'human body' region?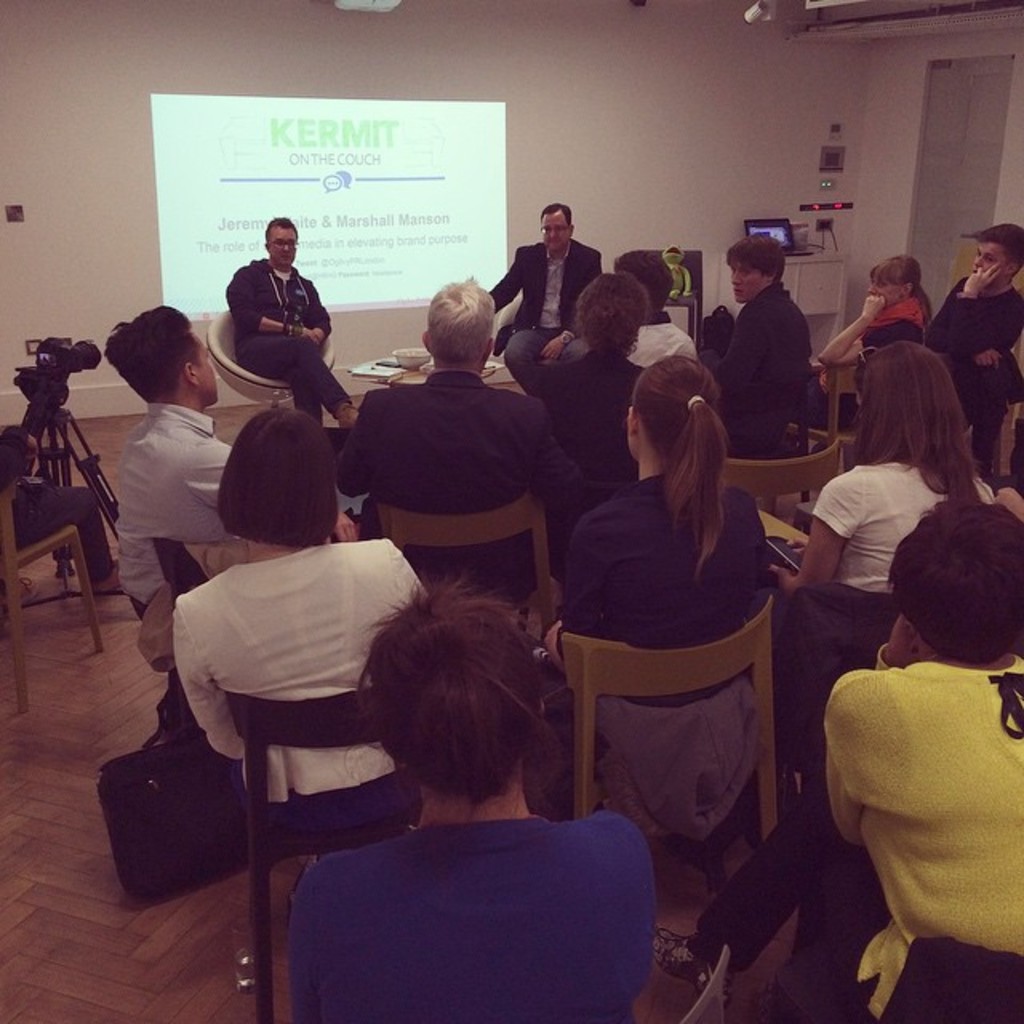
pyautogui.locateOnScreen(642, 238, 690, 374)
